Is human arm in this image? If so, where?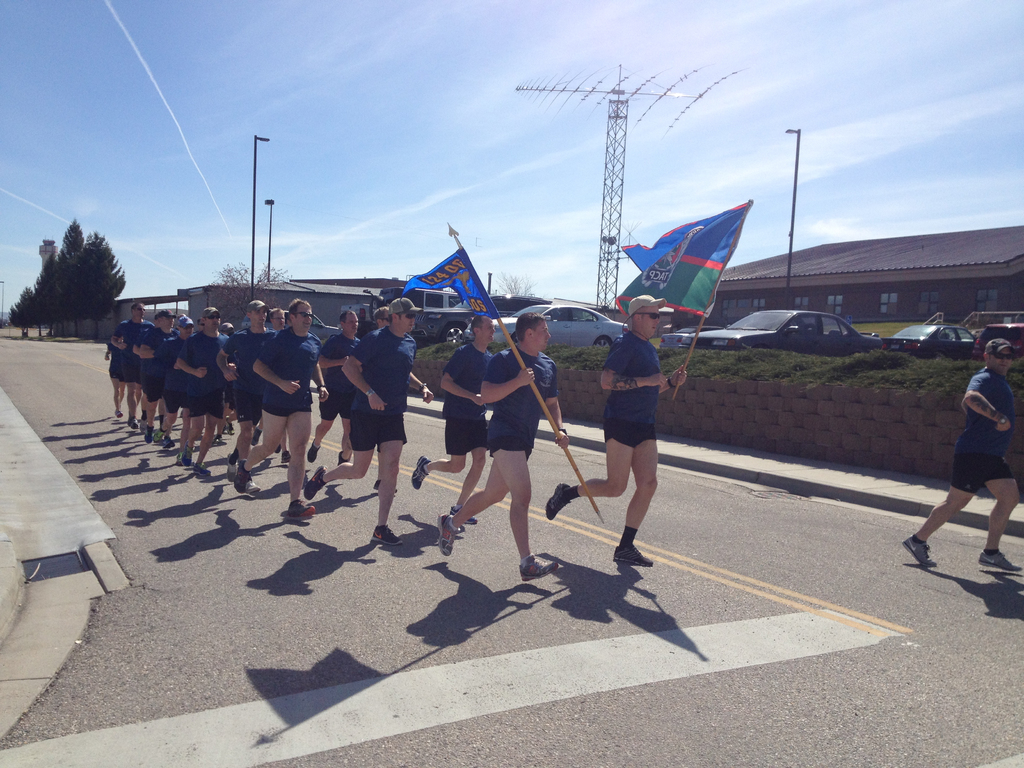
Yes, at 481/352/540/404.
